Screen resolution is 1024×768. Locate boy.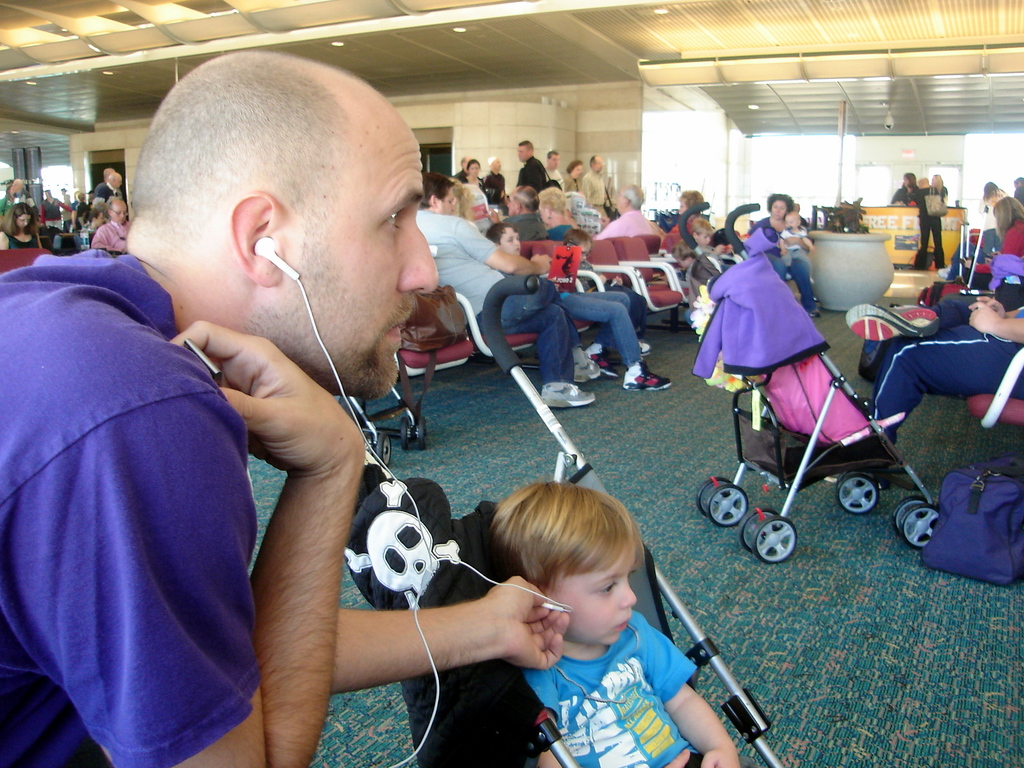
x1=784 y1=209 x2=816 y2=280.
